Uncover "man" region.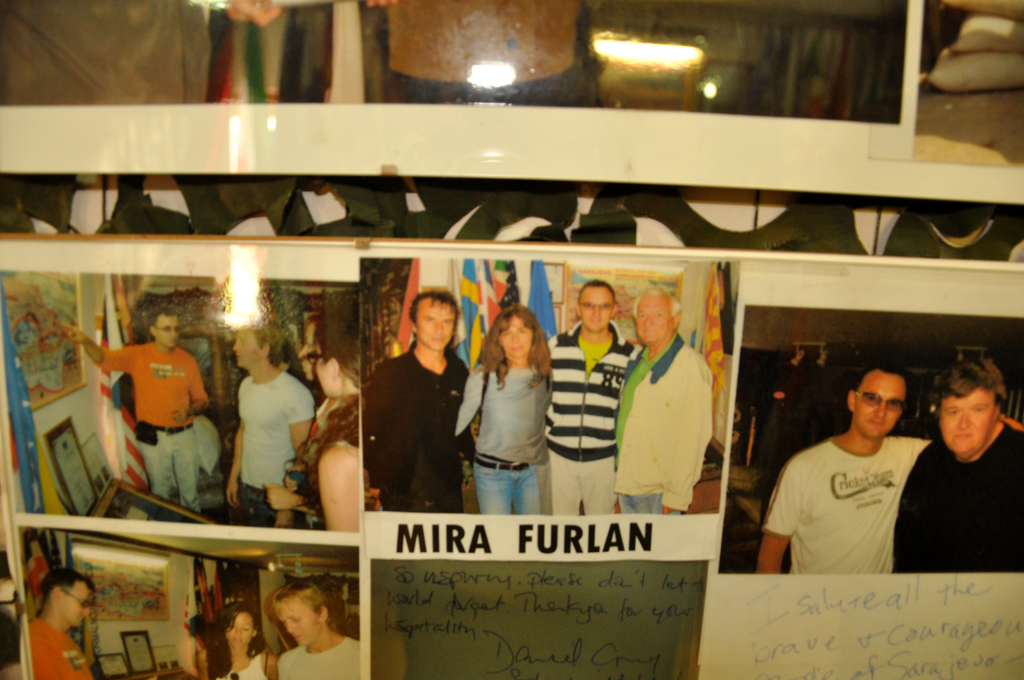
Uncovered: crop(614, 285, 711, 519).
